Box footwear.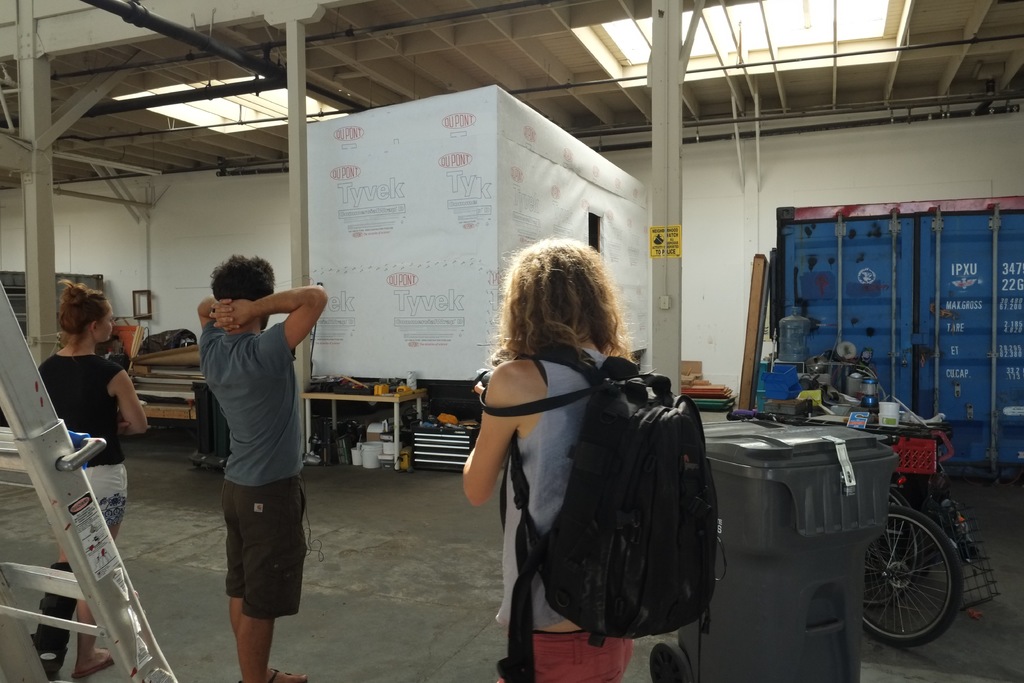
select_region(239, 664, 311, 682).
